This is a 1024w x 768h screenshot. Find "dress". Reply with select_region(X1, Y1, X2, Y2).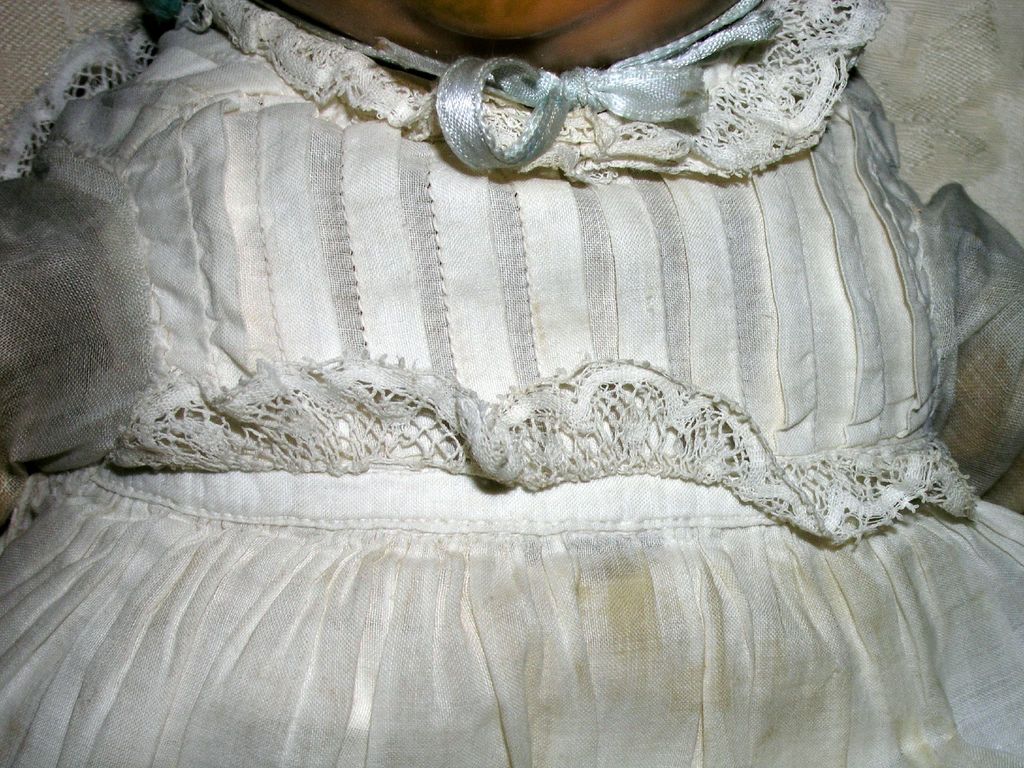
select_region(0, 0, 1023, 767).
